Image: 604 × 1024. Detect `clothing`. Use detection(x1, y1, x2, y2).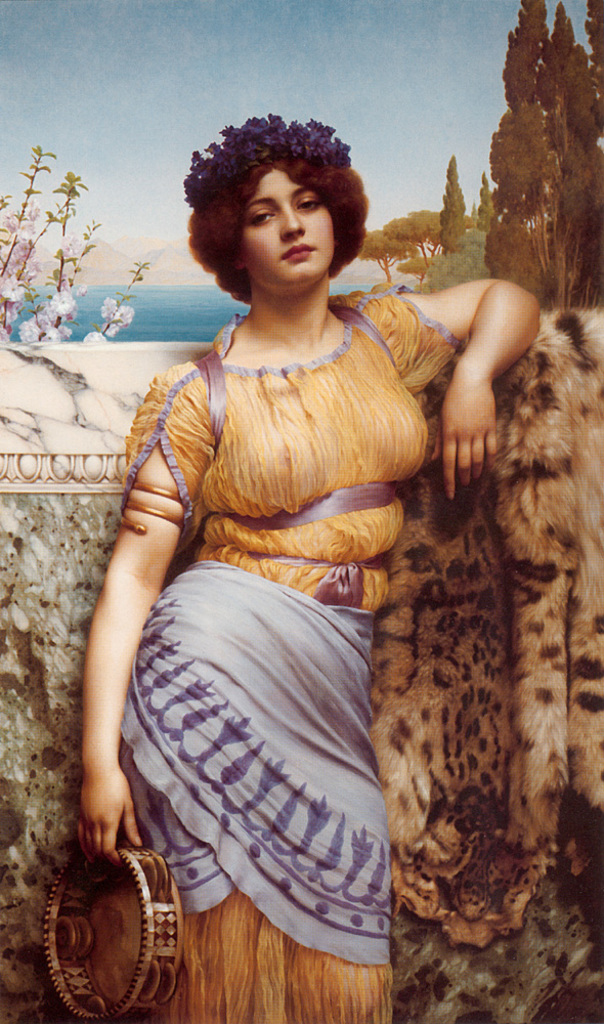
detection(105, 285, 470, 1021).
